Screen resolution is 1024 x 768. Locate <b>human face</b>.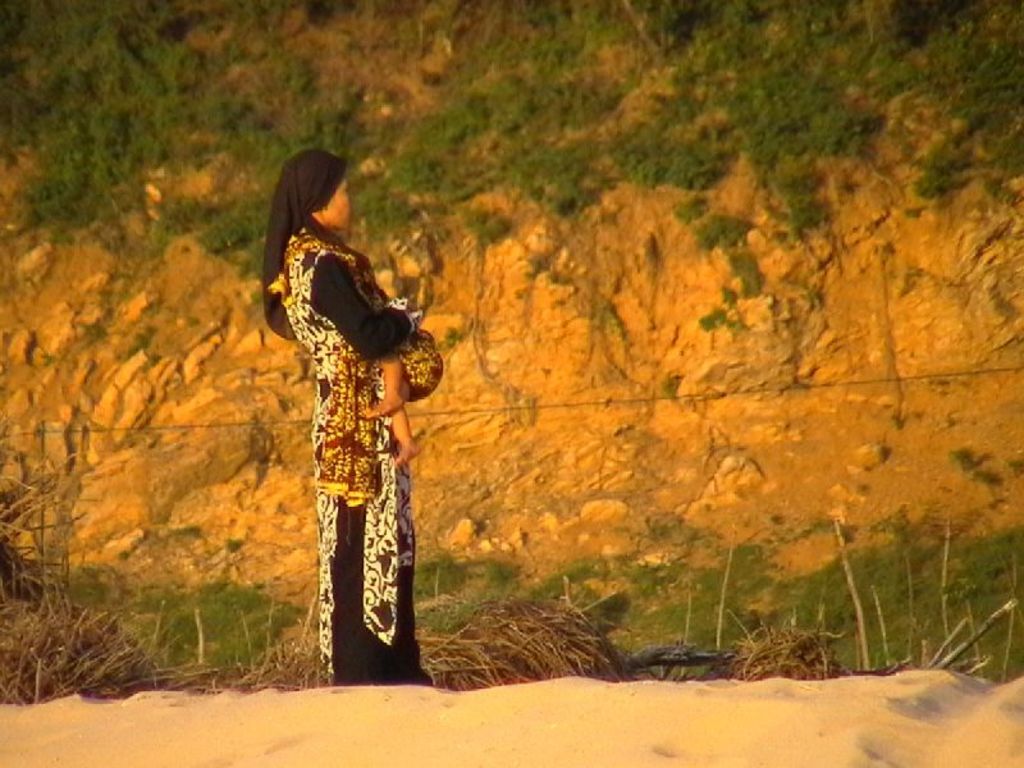
pyautogui.locateOnScreen(325, 175, 348, 230).
